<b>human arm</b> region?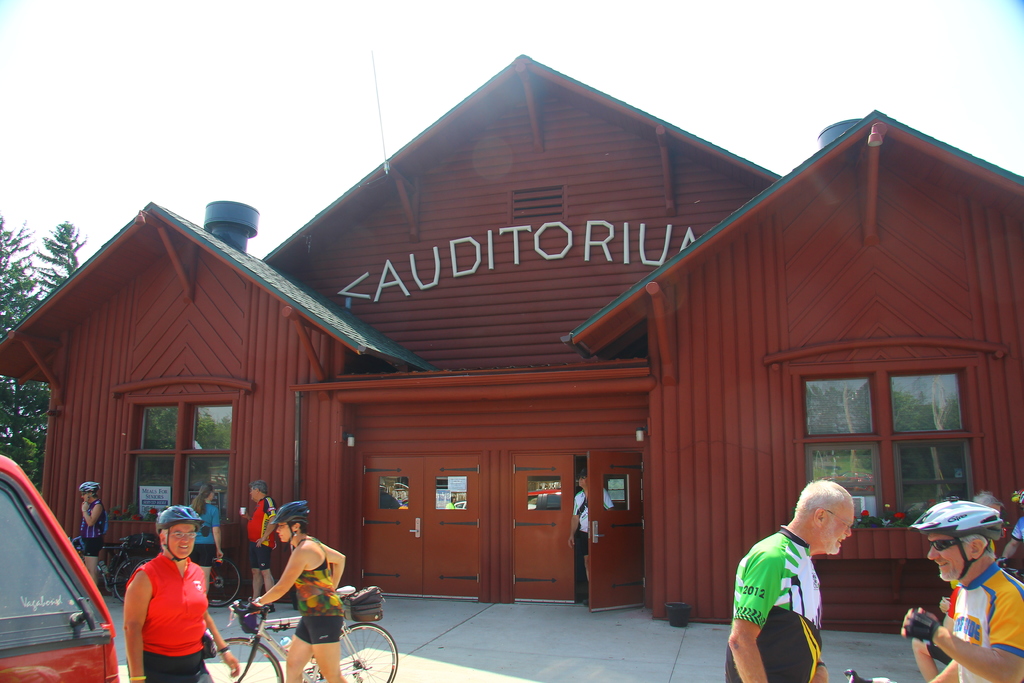
(x1=1001, y1=520, x2=1023, y2=567)
